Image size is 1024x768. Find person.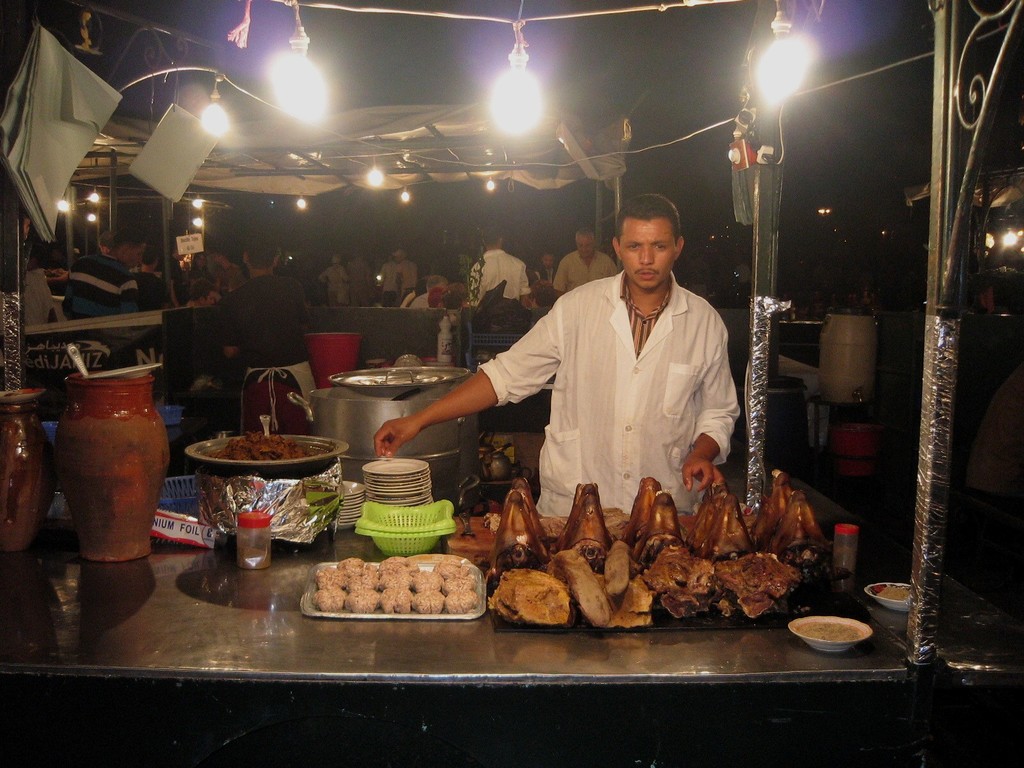
crop(530, 252, 559, 281).
